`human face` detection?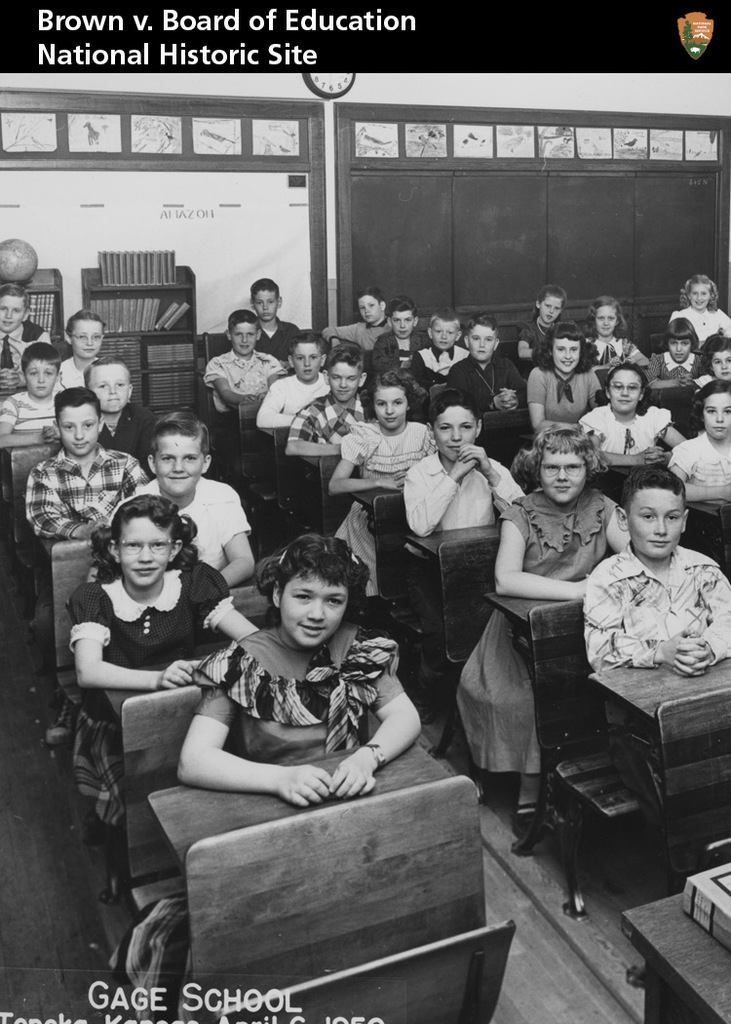
box=[295, 344, 319, 377]
